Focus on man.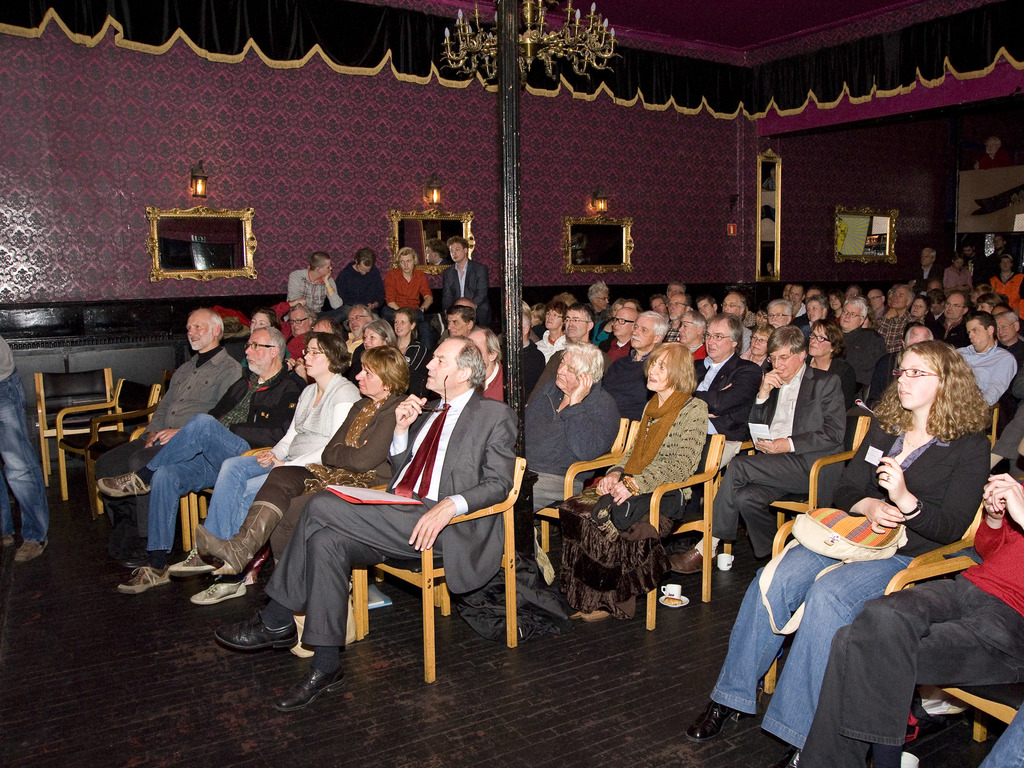
Focused at <bbox>383, 246, 435, 312</bbox>.
